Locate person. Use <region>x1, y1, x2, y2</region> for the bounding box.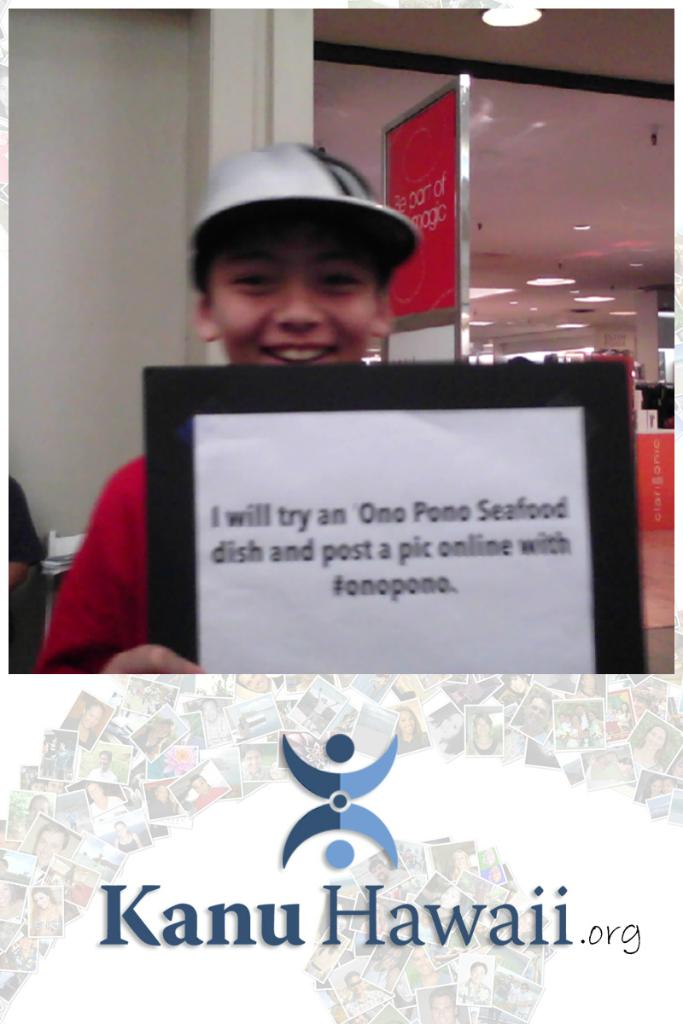
<region>0, 489, 44, 621</region>.
